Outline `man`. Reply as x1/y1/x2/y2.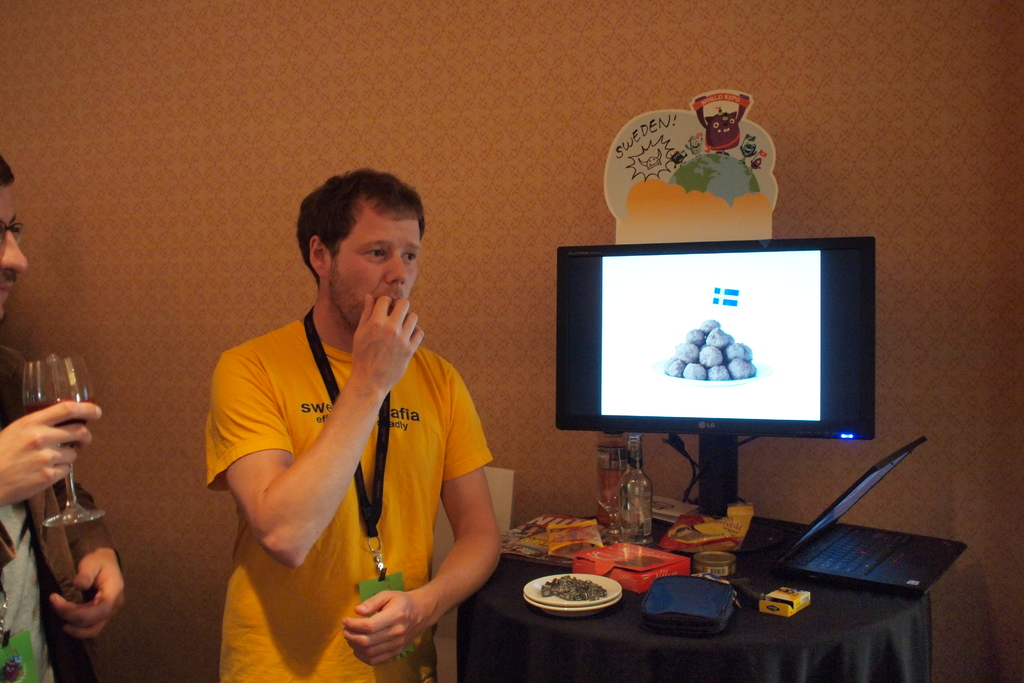
150/180/499/682.
